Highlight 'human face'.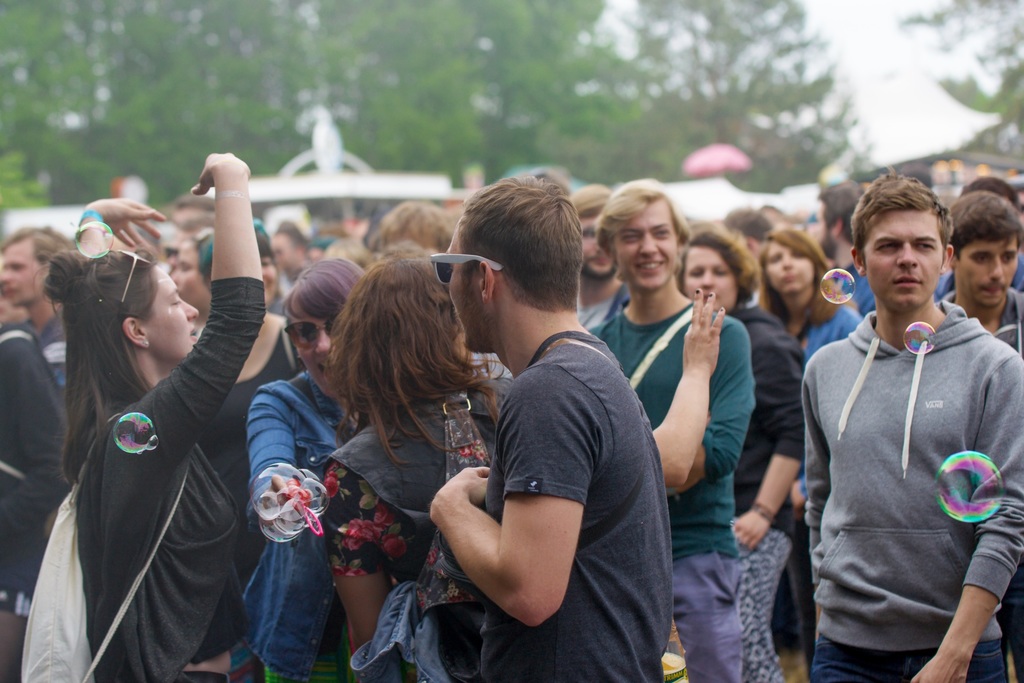
Highlighted region: (x1=287, y1=315, x2=336, y2=387).
